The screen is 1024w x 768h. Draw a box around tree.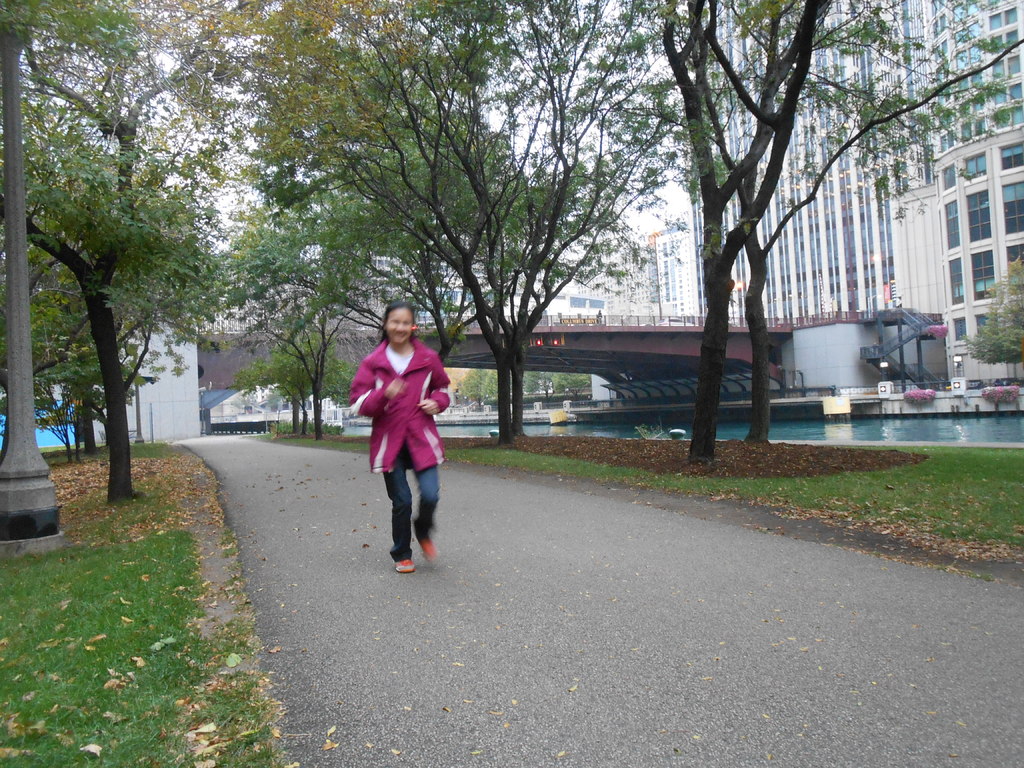
box(659, 0, 831, 465).
